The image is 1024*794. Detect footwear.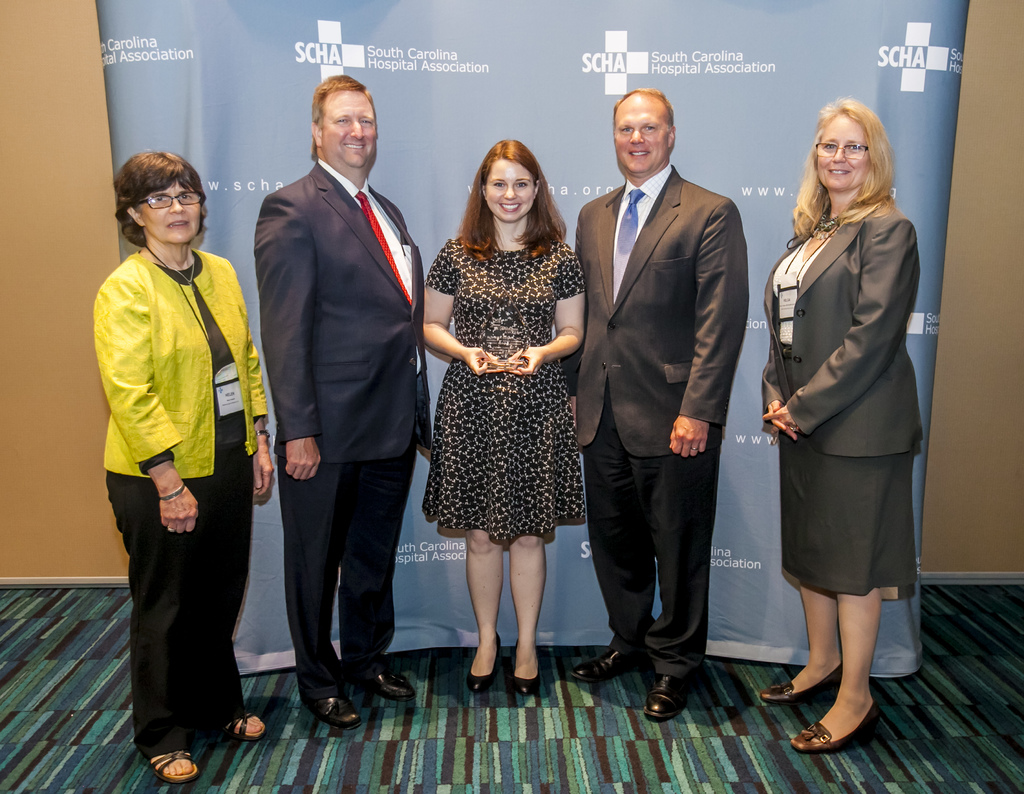
Detection: [794, 703, 881, 749].
